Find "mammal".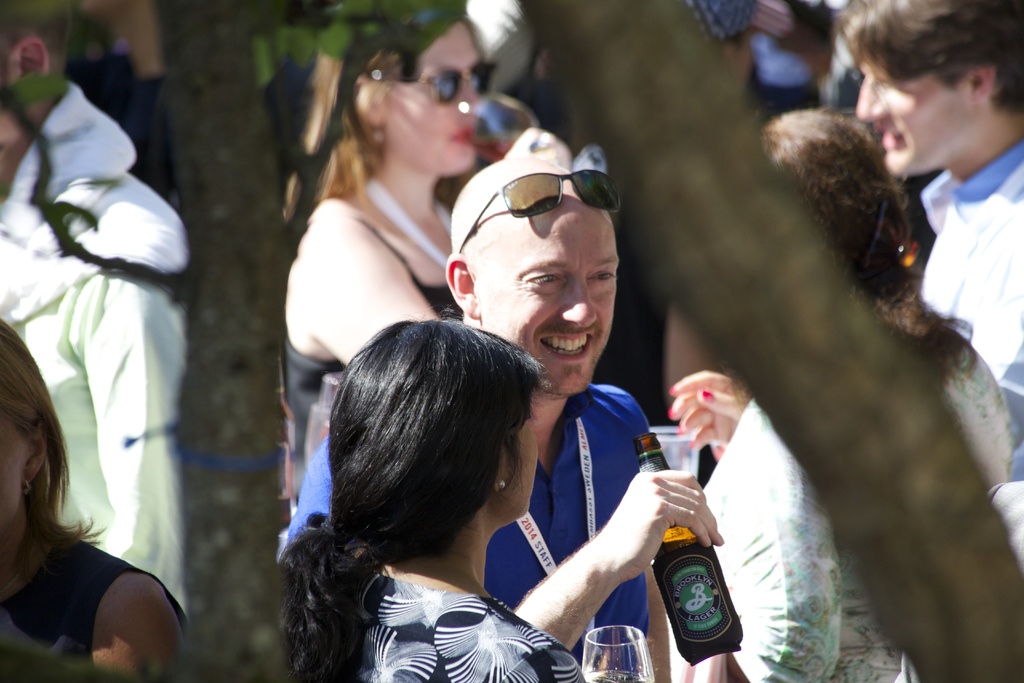
rect(833, 0, 1023, 479).
